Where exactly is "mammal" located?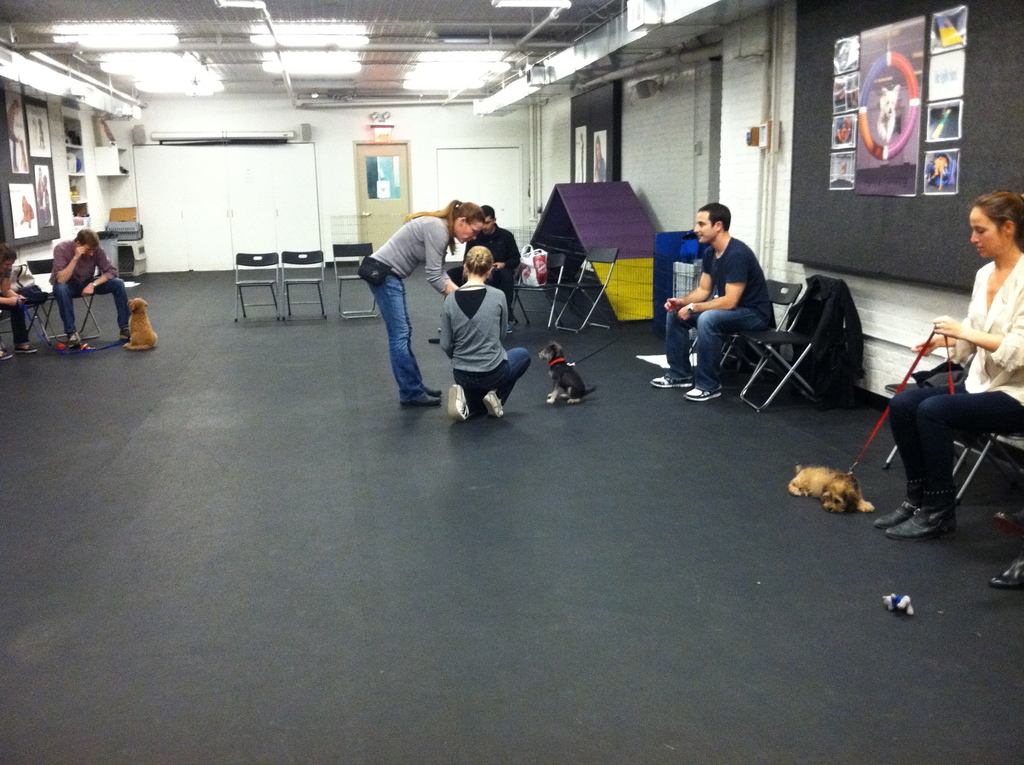
Its bounding box is (x1=46, y1=224, x2=132, y2=350).
